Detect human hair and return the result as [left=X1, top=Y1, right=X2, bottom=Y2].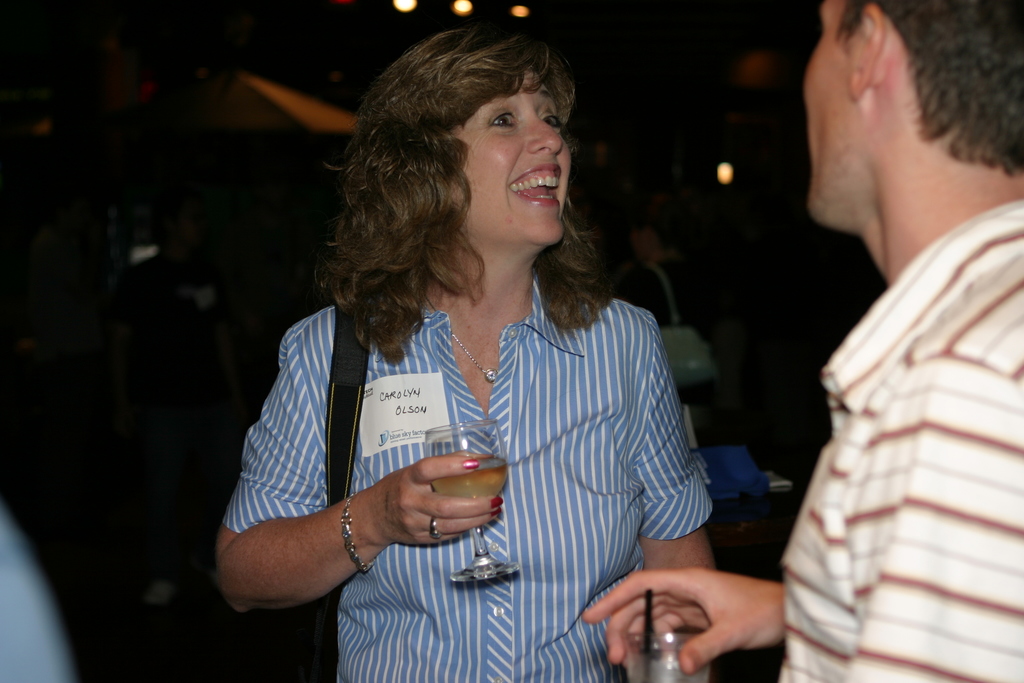
[left=310, top=18, right=596, bottom=382].
